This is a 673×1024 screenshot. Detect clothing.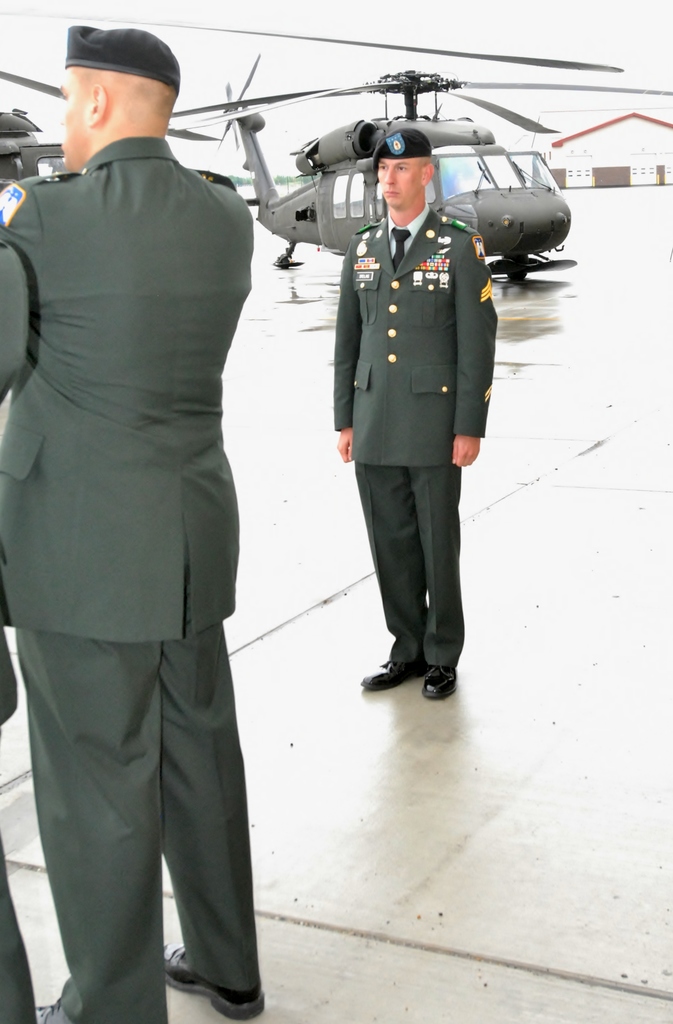
[left=324, top=138, right=505, bottom=685].
